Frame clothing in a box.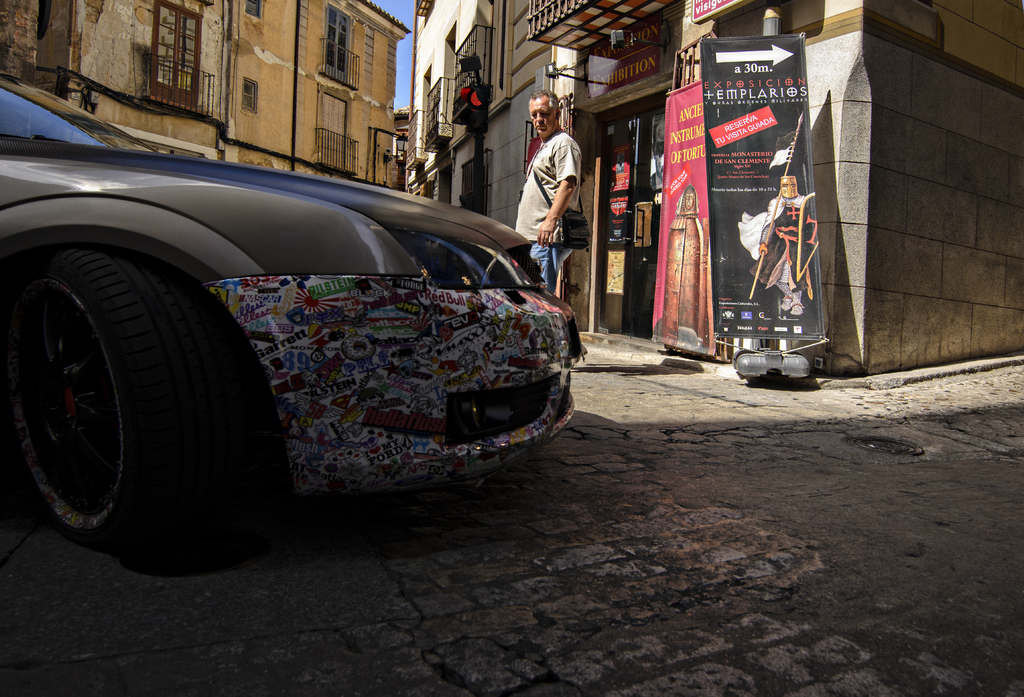
box(515, 102, 600, 275).
